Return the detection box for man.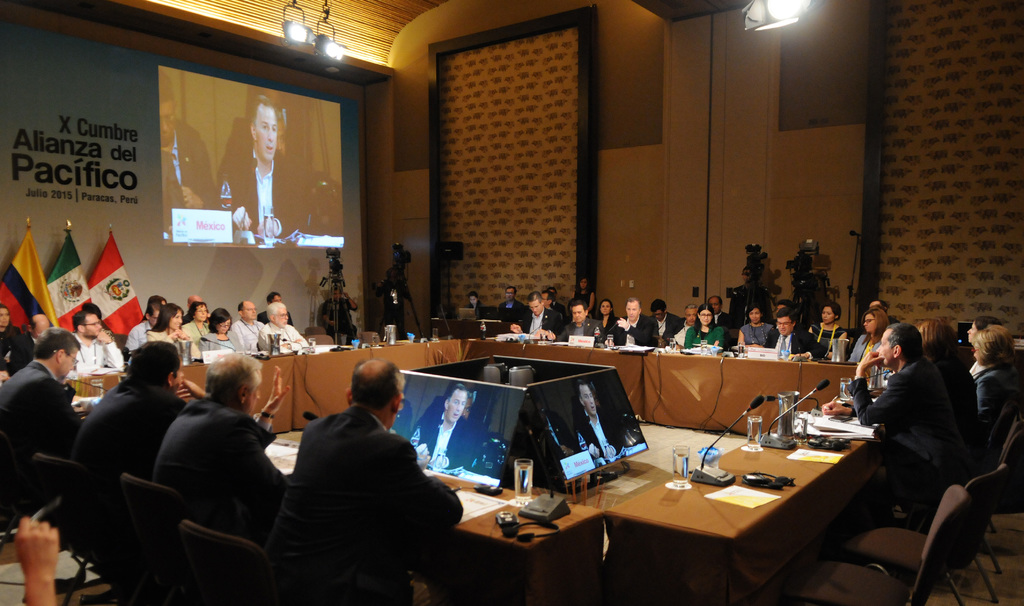
(643,299,684,340).
